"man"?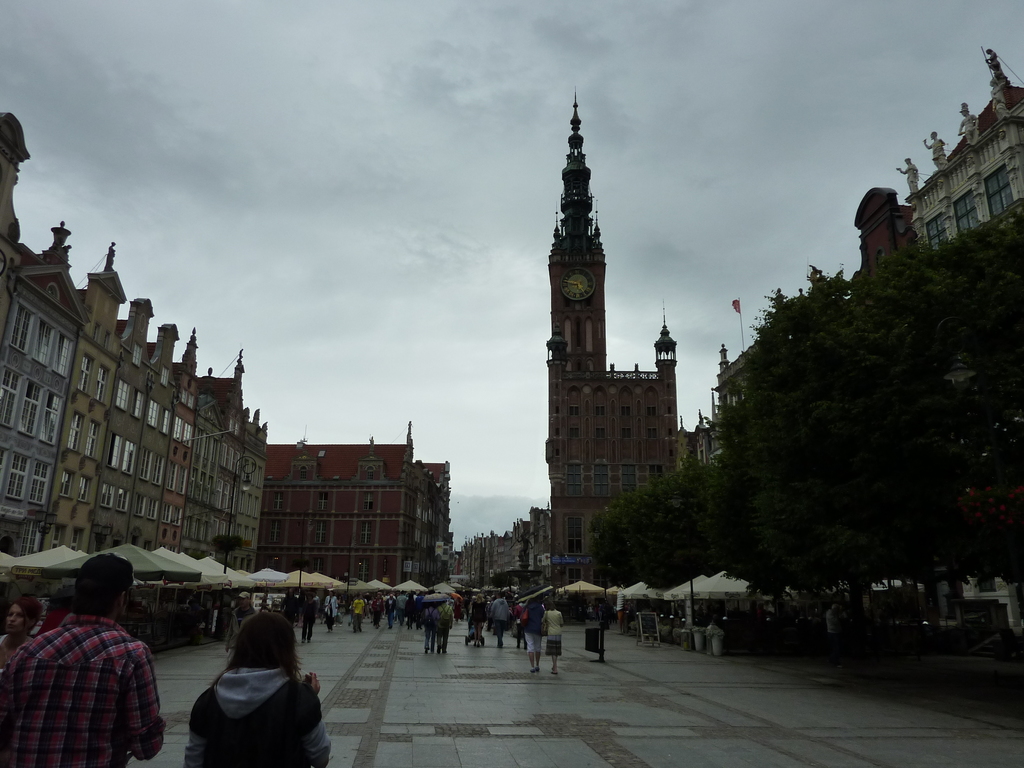
select_region(425, 600, 437, 655)
